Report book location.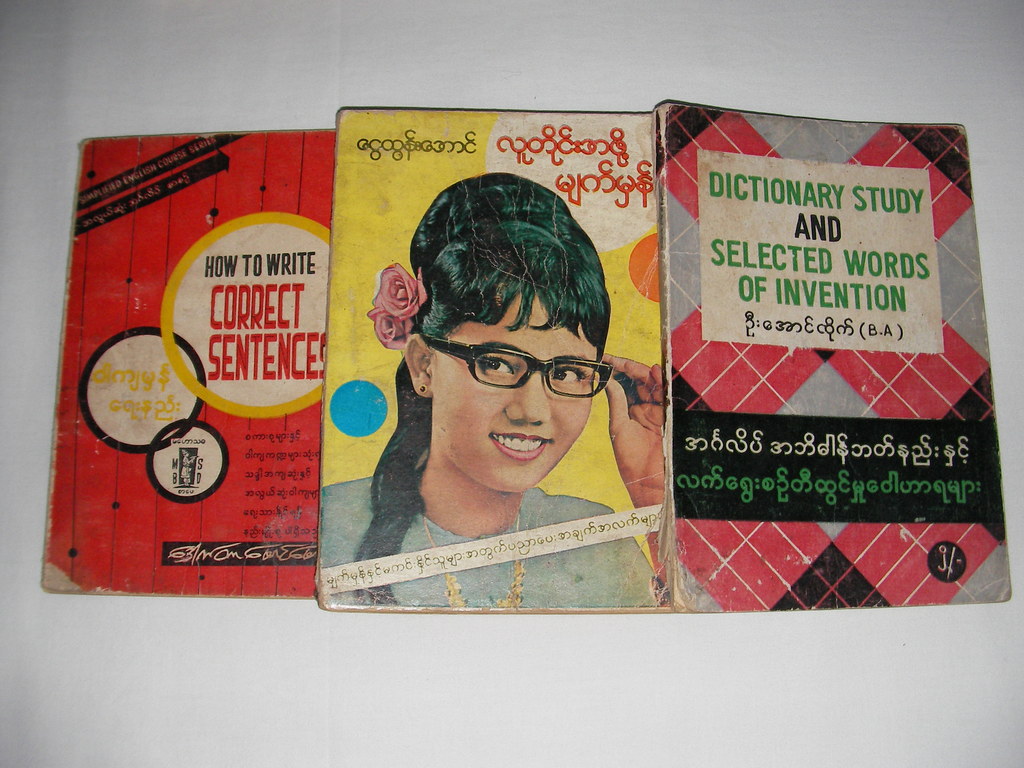
Report: rect(657, 106, 1009, 611).
